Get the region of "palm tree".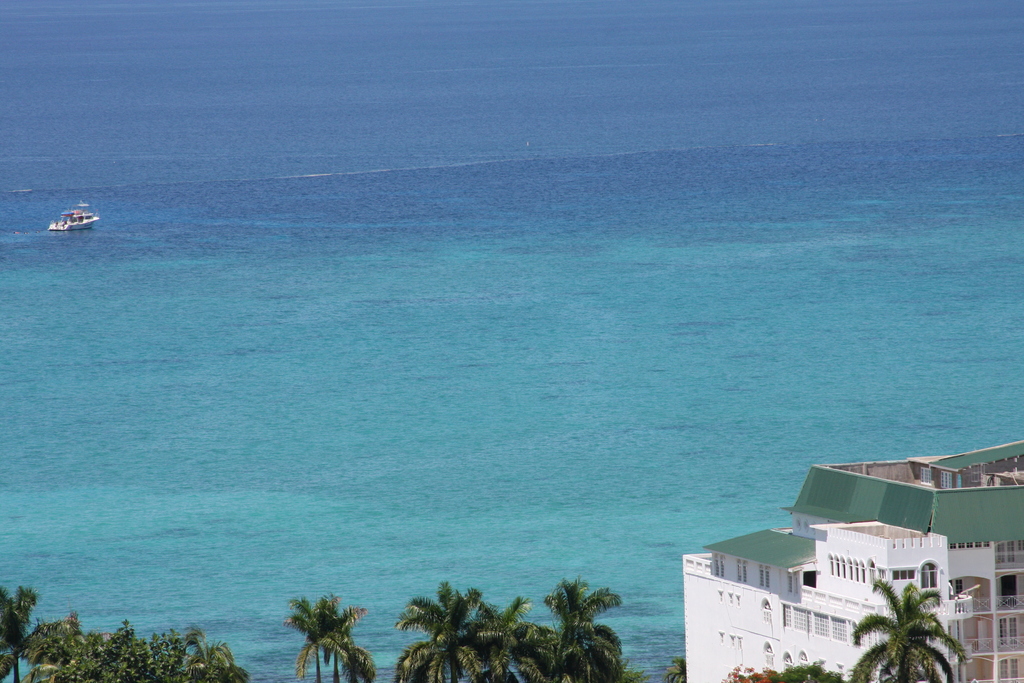
detection(0, 579, 75, 682).
